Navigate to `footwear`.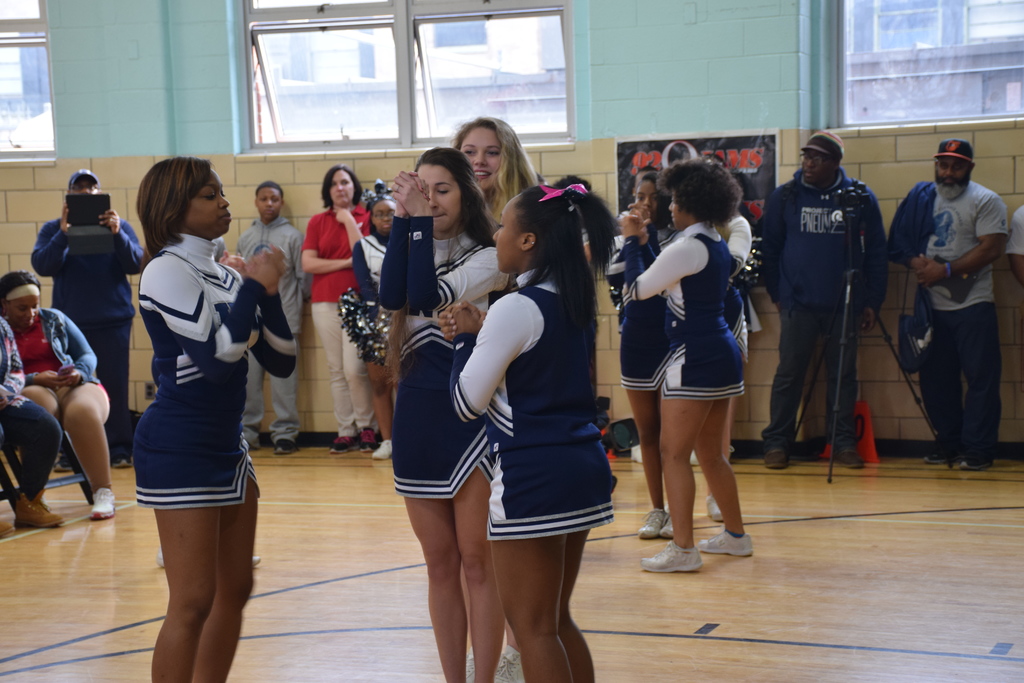
Navigation target: (357,426,376,452).
